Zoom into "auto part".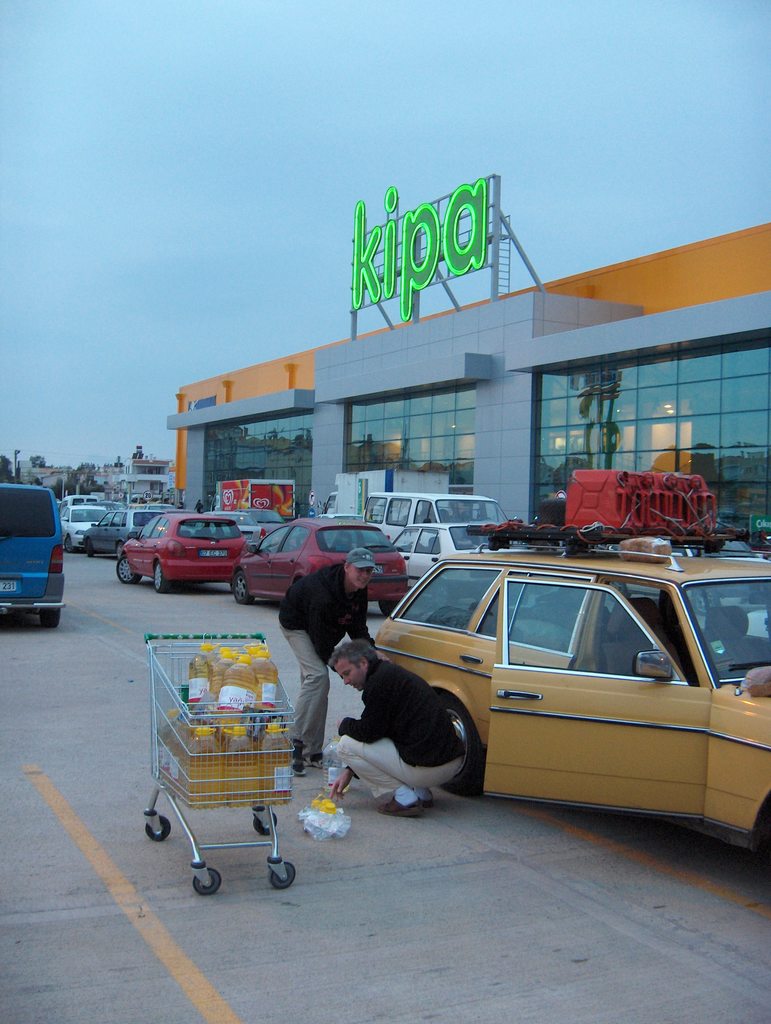
Zoom target: bbox(270, 860, 295, 893).
